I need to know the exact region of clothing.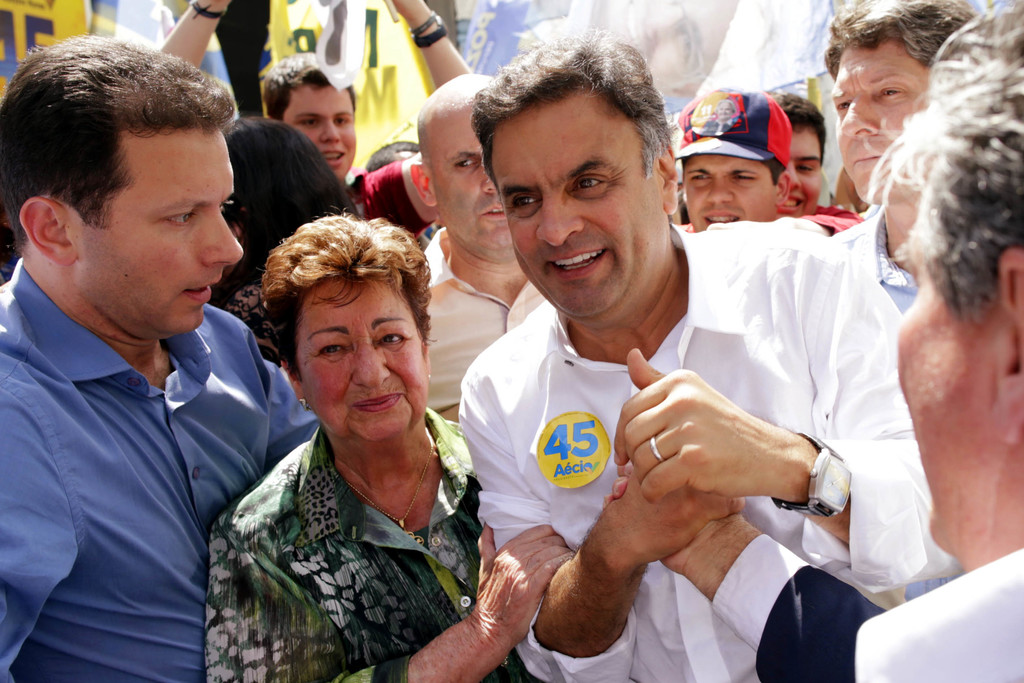
Region: l=844, t=194, r=915, b=317.
